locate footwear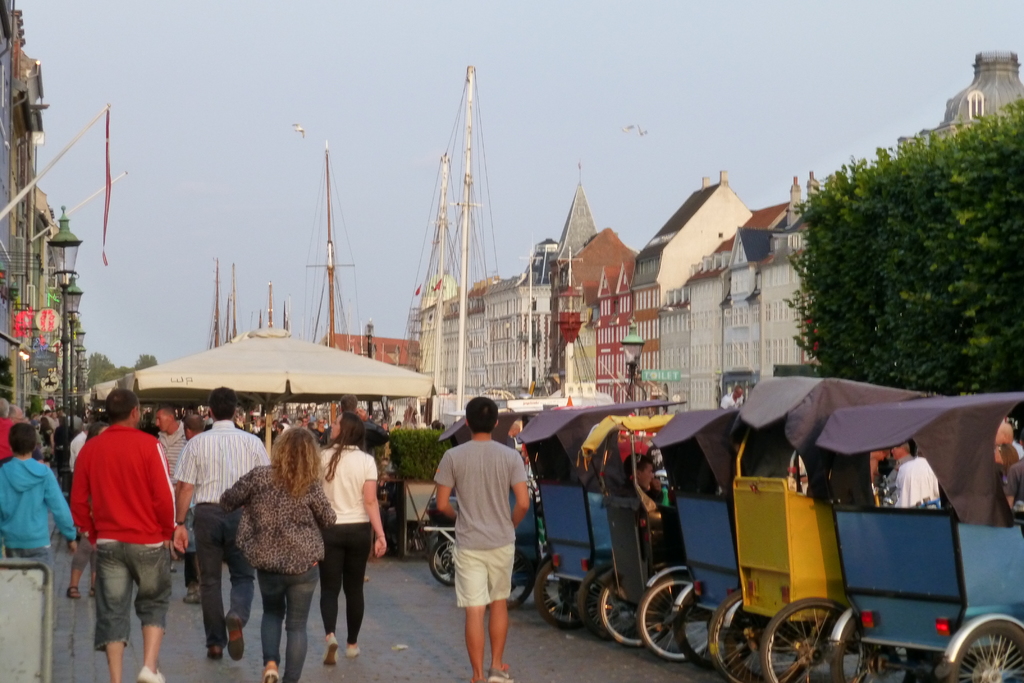
bbox(264, 666, 280, 682)
